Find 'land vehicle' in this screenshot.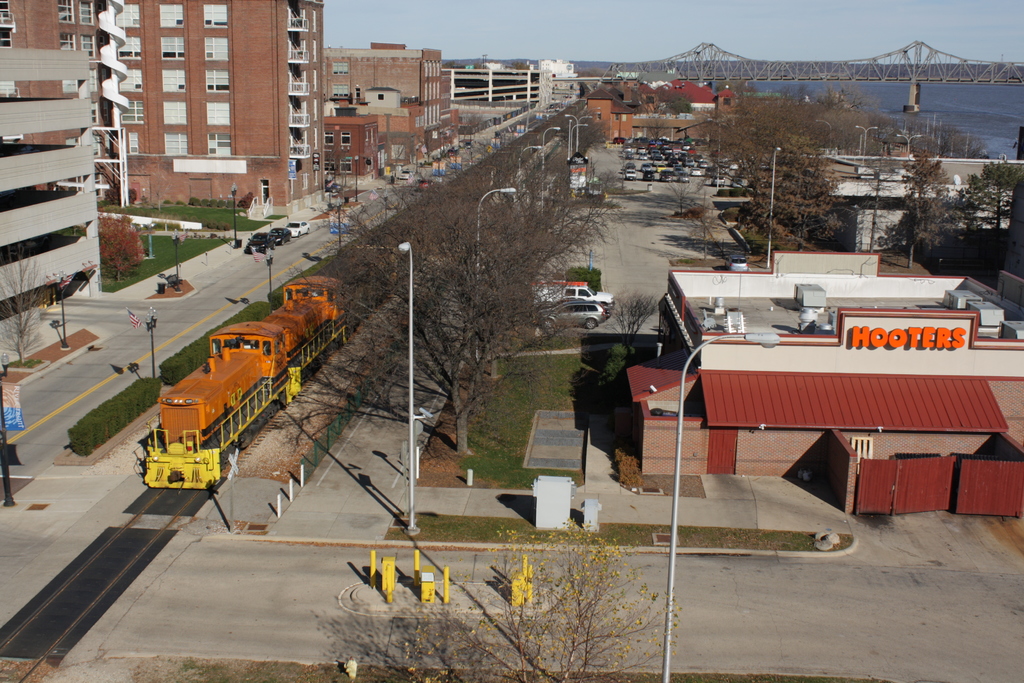
The bounding box for 'land vehicle' is 446 146 458 158.
